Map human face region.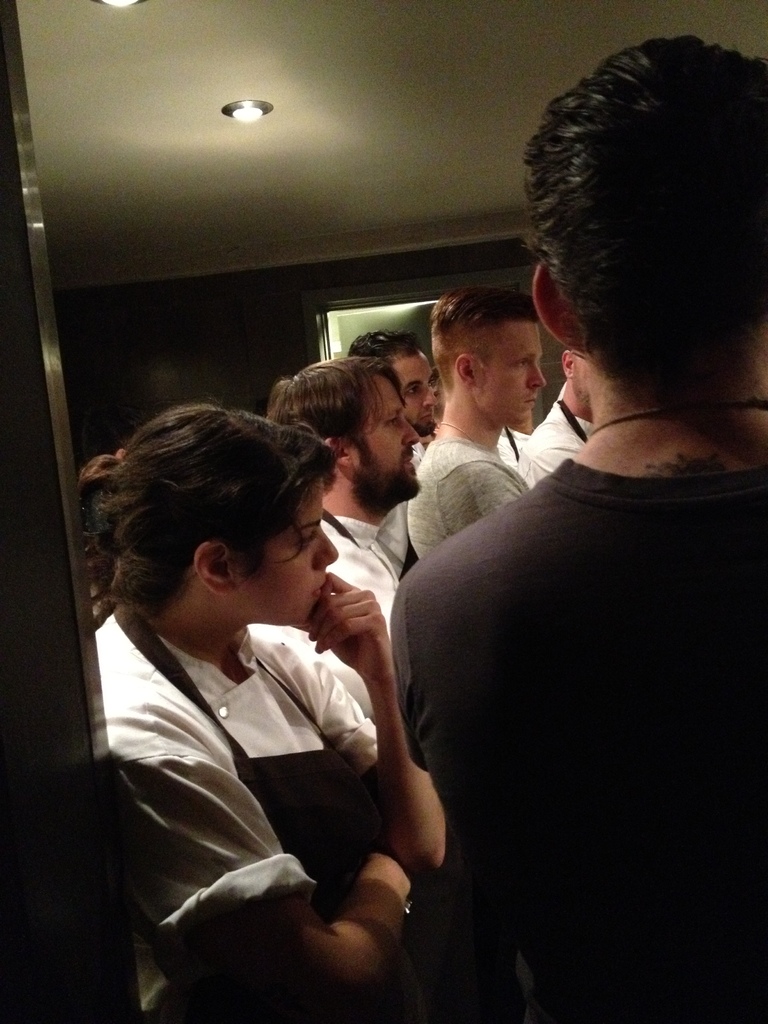
Mapped to bbox(224, 473, 338, 623).
